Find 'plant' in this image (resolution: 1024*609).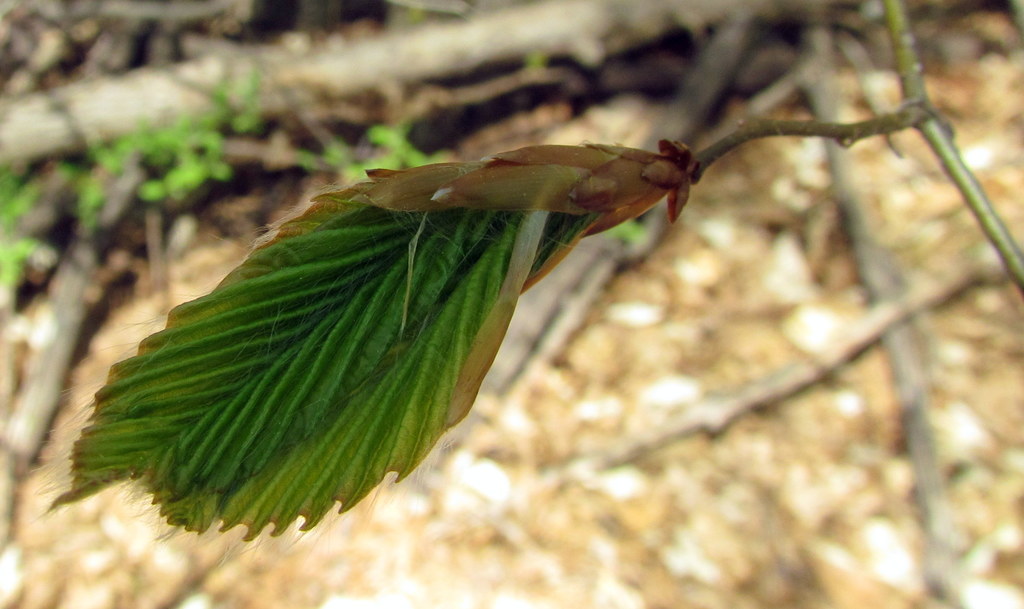
bbox(33, 0, 1023, 553).
